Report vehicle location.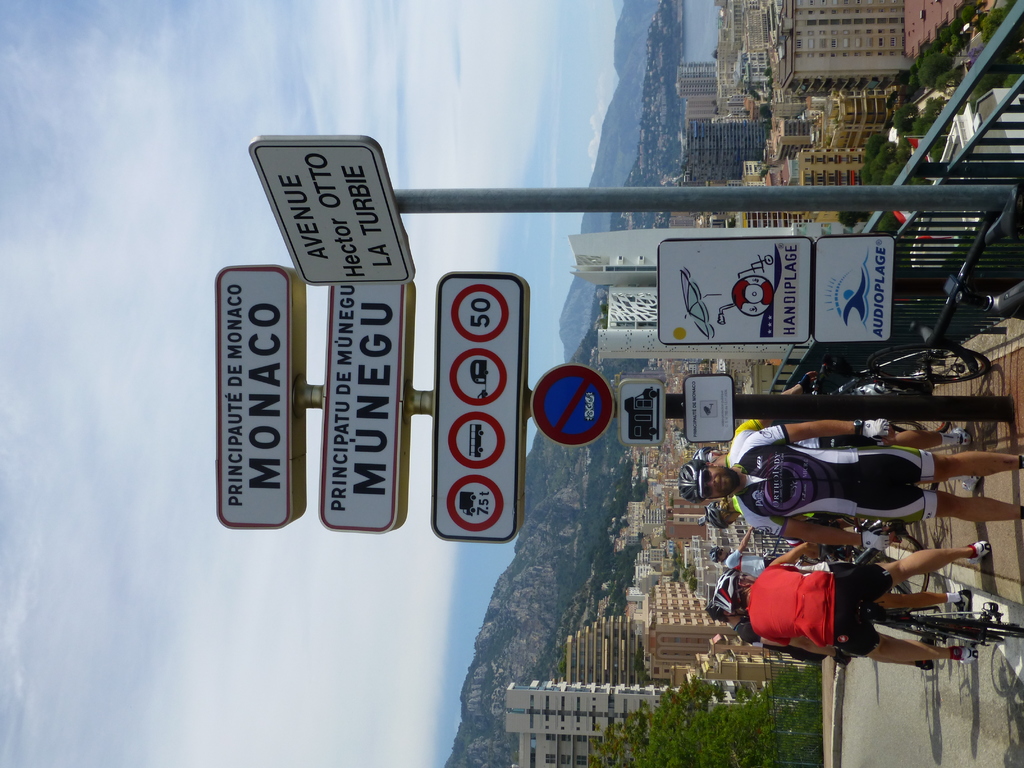
Report: 836/517/930/593.
